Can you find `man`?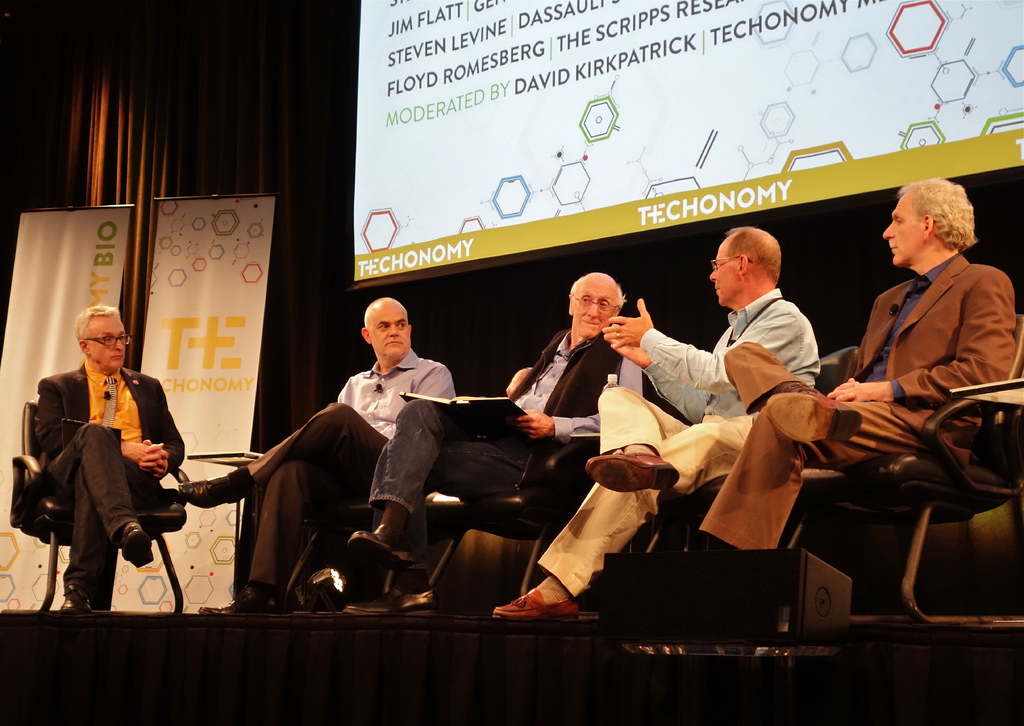
Yes, bounding box: 29/304/209/623.
